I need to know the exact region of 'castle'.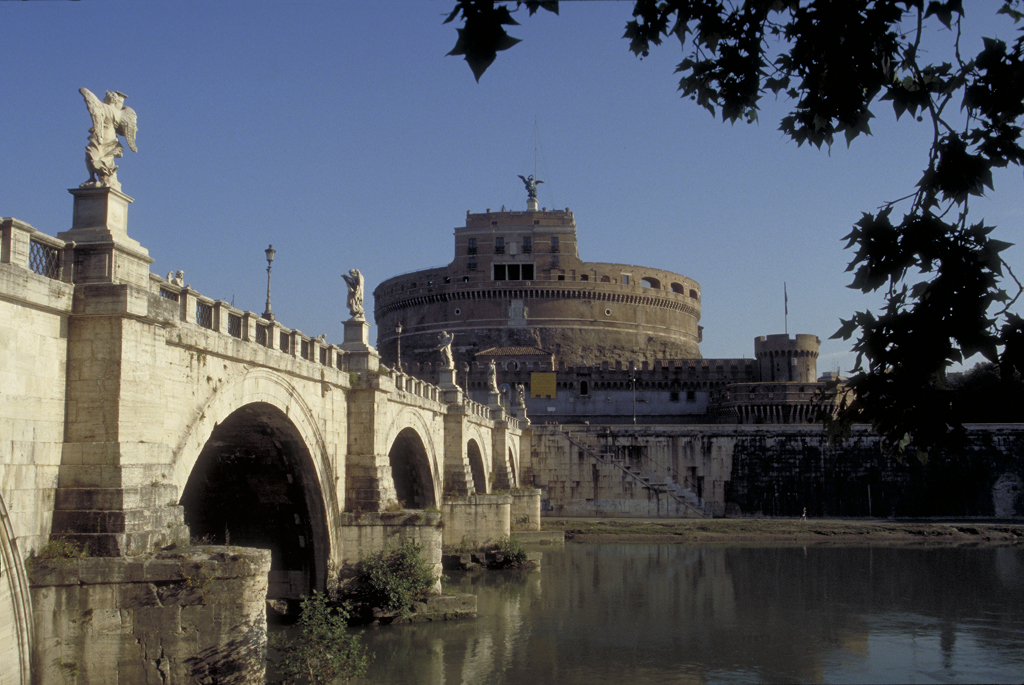
Region: rect(292, 133, 798, 451).
